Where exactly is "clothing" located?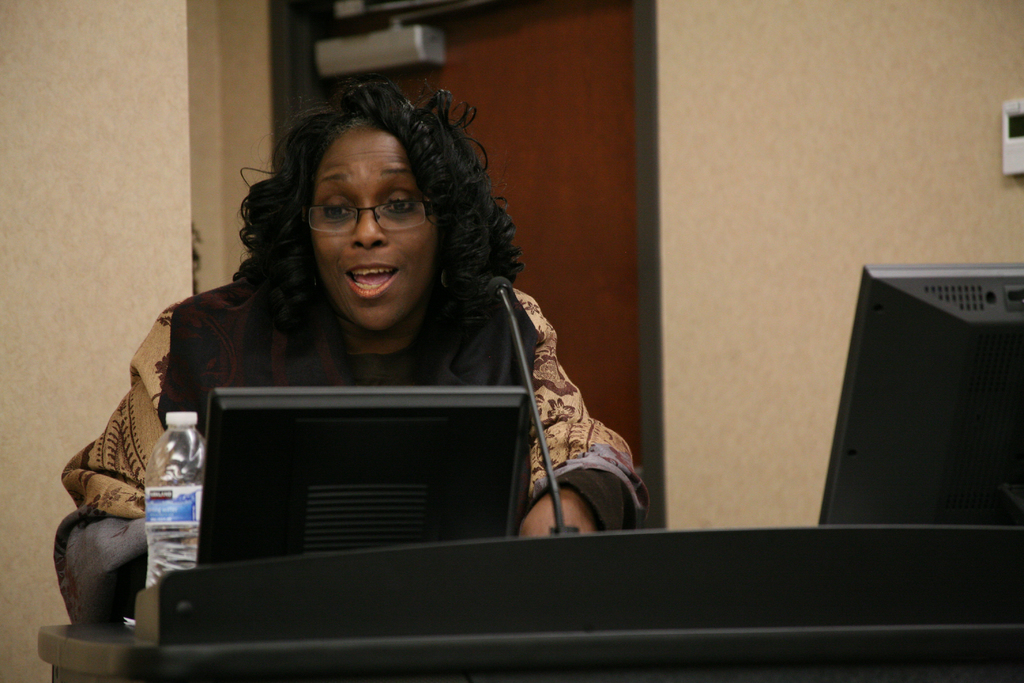
Its bounding box is pyautogui.locateOnScreen(90, 214, 632, 550).
